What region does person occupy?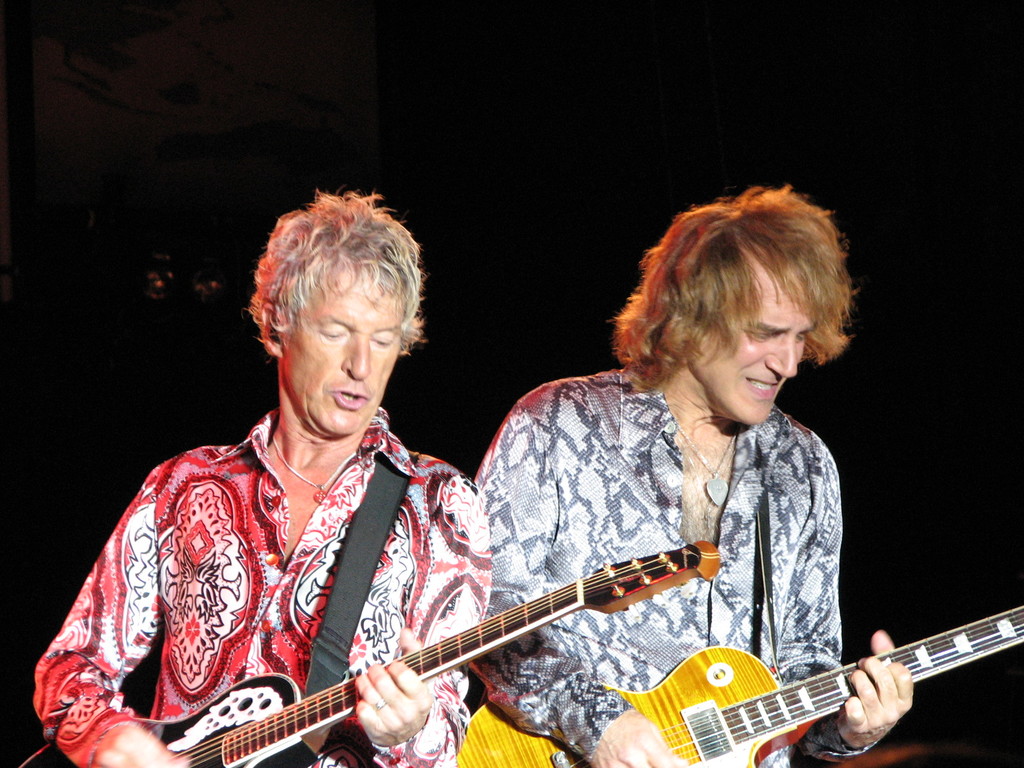
box=[472, 182, 915, 767].
